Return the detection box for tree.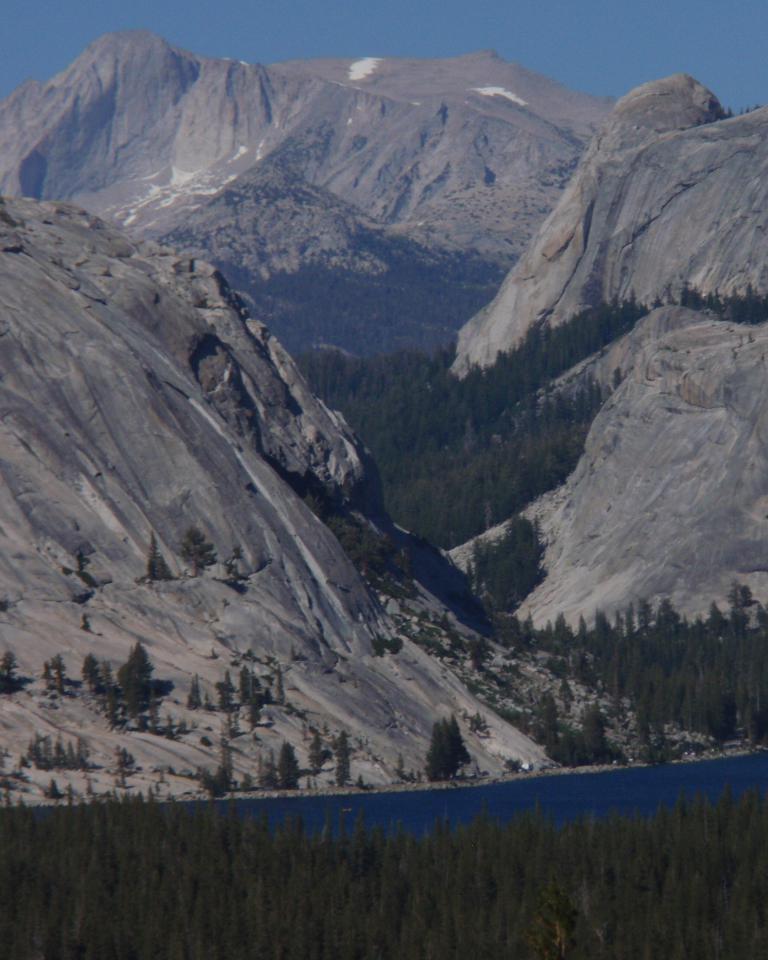
<bbox>280, 740, 307, 786</bbox>.
